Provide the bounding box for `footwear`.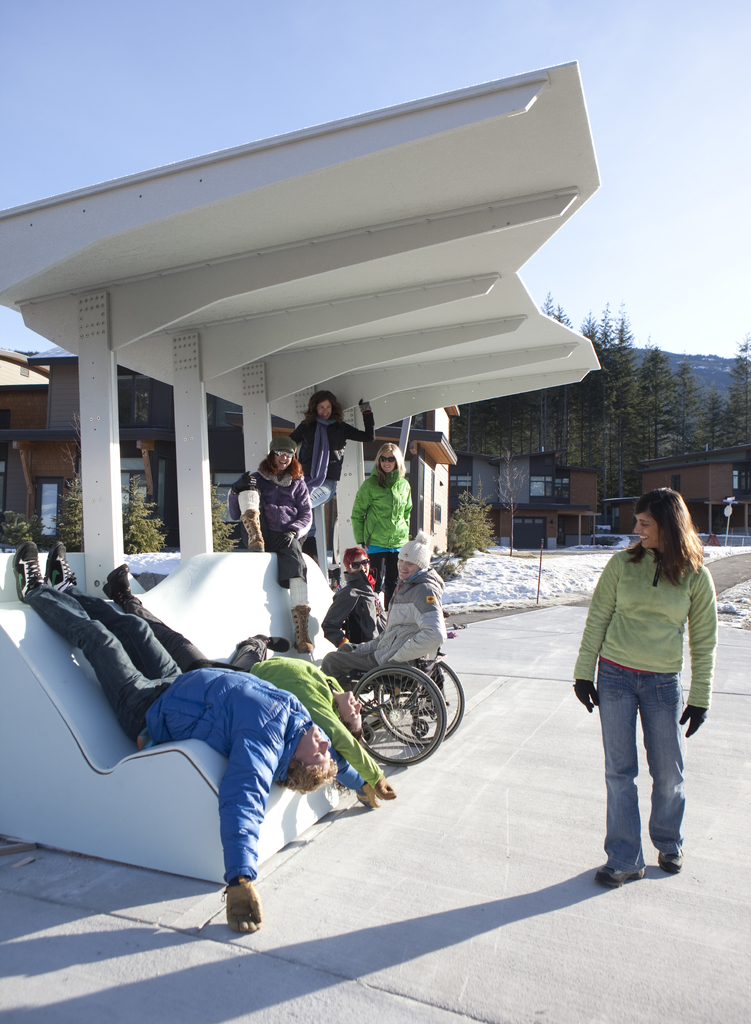
(252, 634, 293, 653).
